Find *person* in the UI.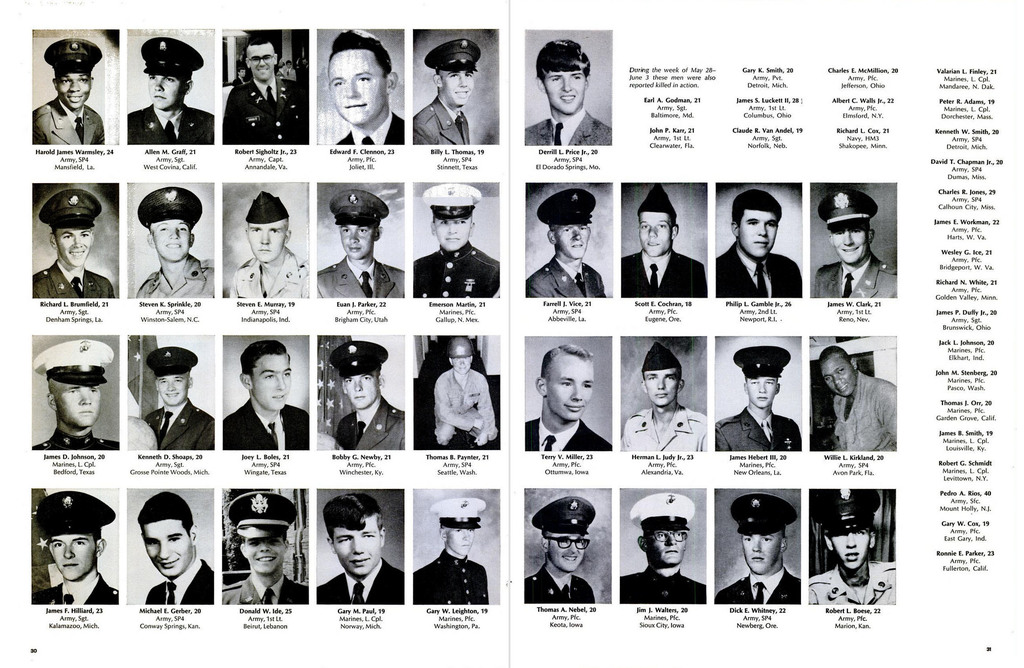
UI element at (left=524, top=37, right=612, bottom=149).
